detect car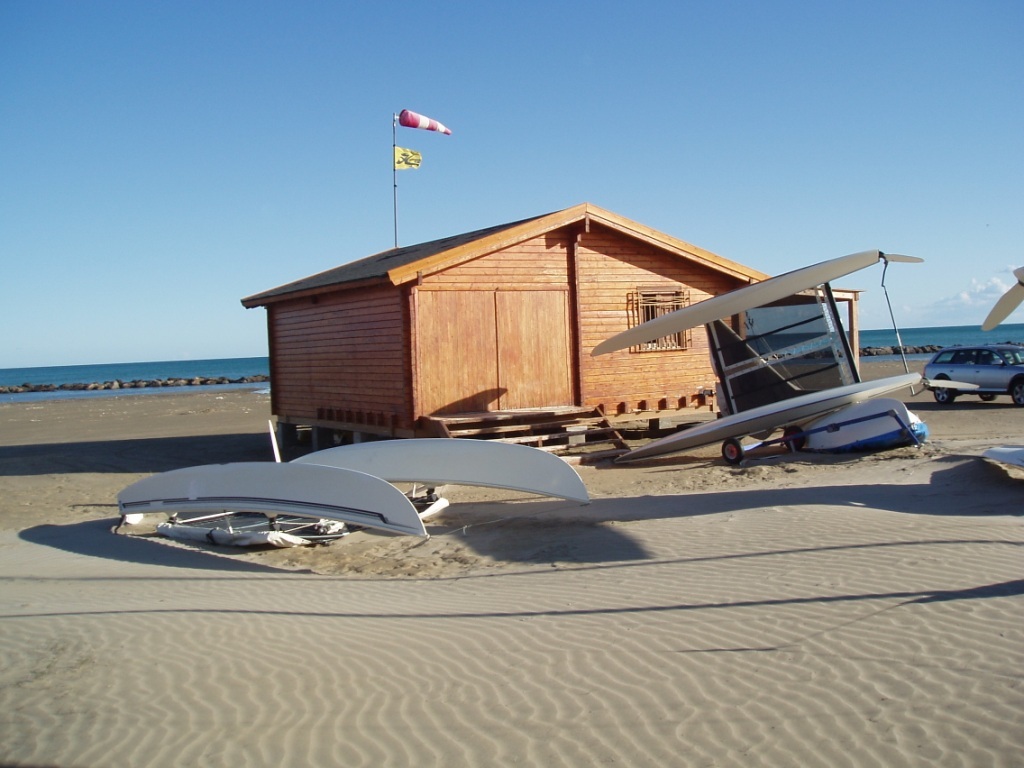
bbox=(917, 313, 1022, 403)
